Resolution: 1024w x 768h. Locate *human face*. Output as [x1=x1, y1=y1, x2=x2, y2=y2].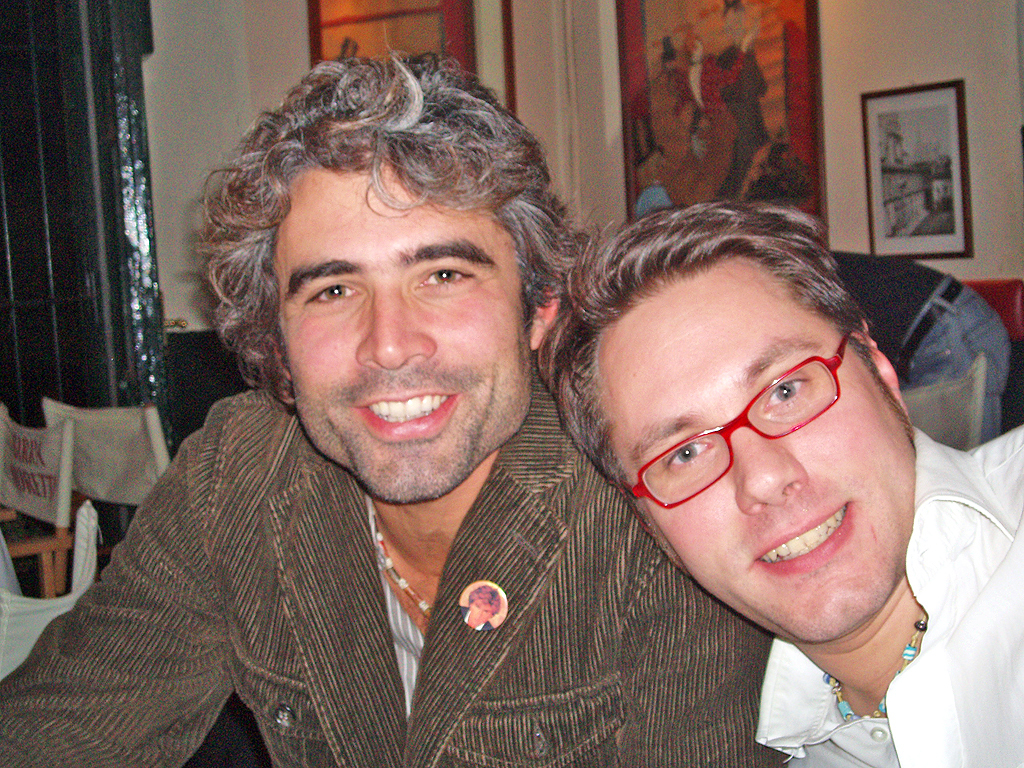
[x1=583, y1=251, x2=921, y2=649].
